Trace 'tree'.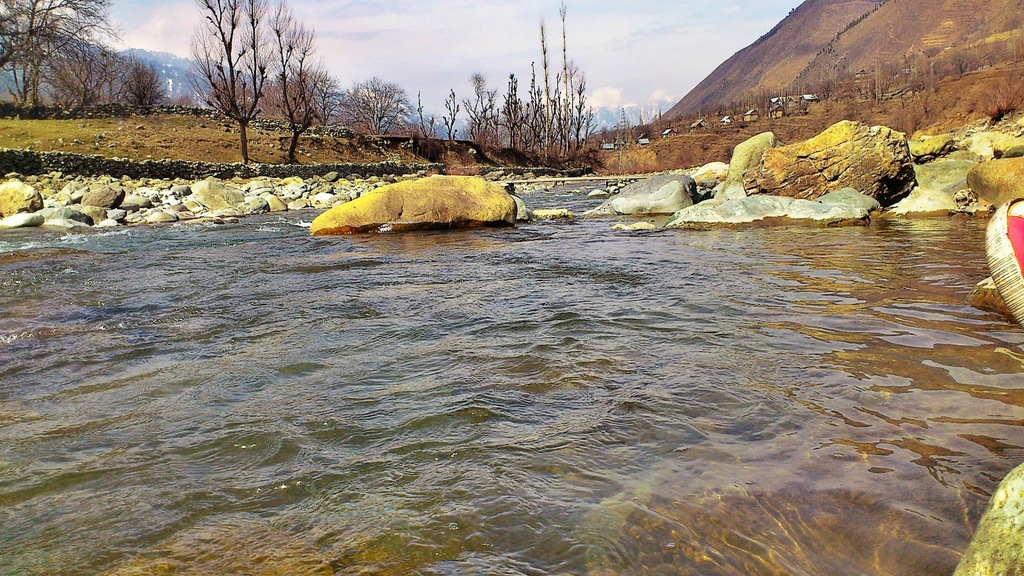
Traced to <bbox>102, 61, 173, 101</bbox>.
